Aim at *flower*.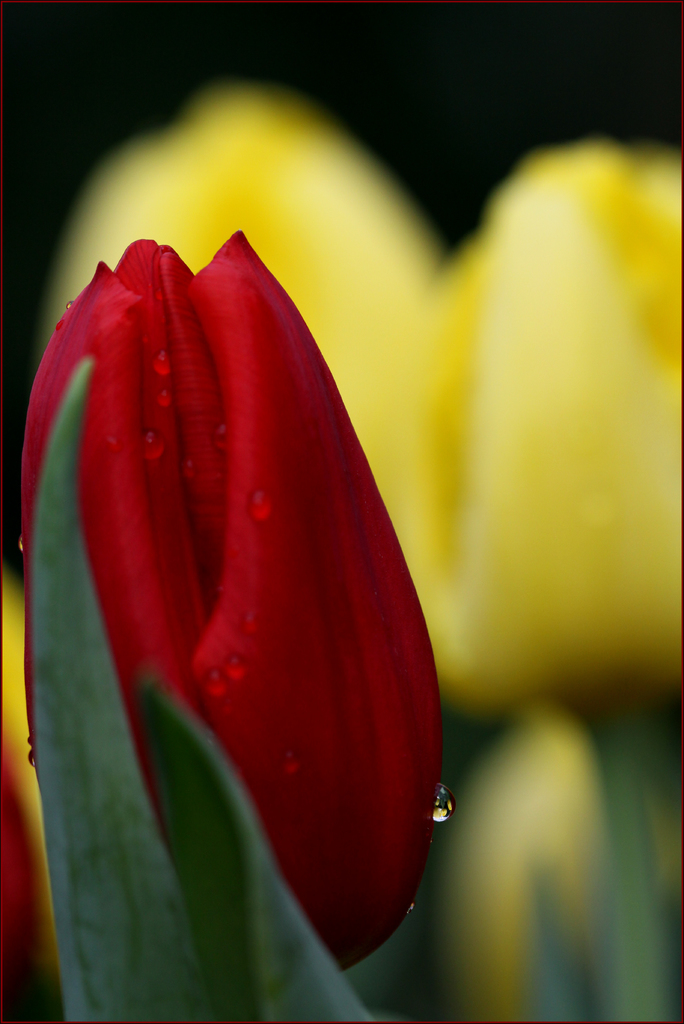
Aimed at (11,168,470,948).
